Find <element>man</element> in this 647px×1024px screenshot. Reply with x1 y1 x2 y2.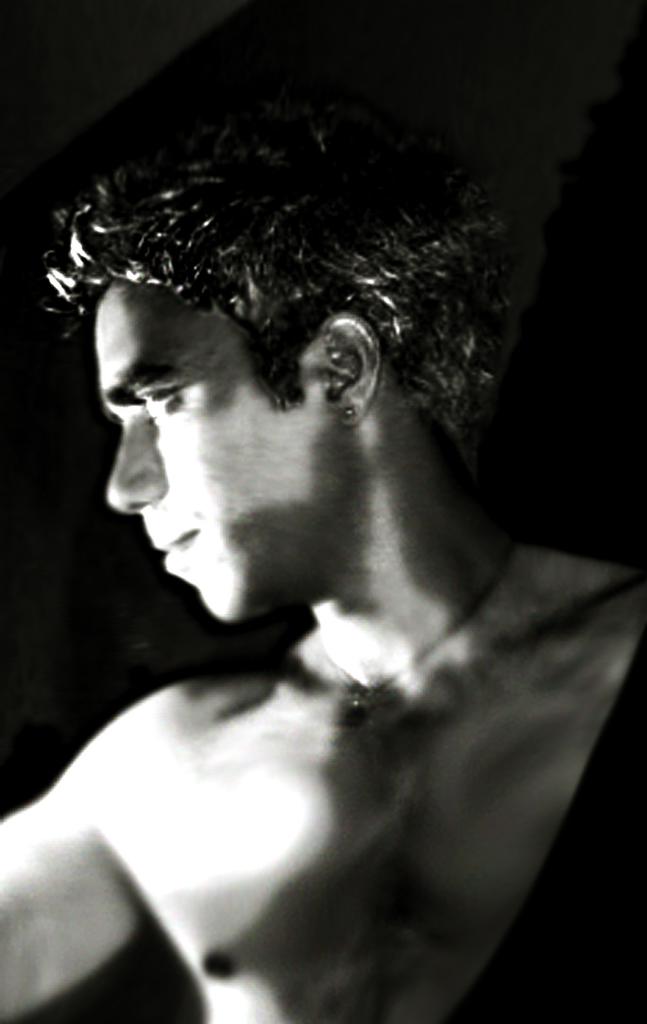
0 91 646 1023.
